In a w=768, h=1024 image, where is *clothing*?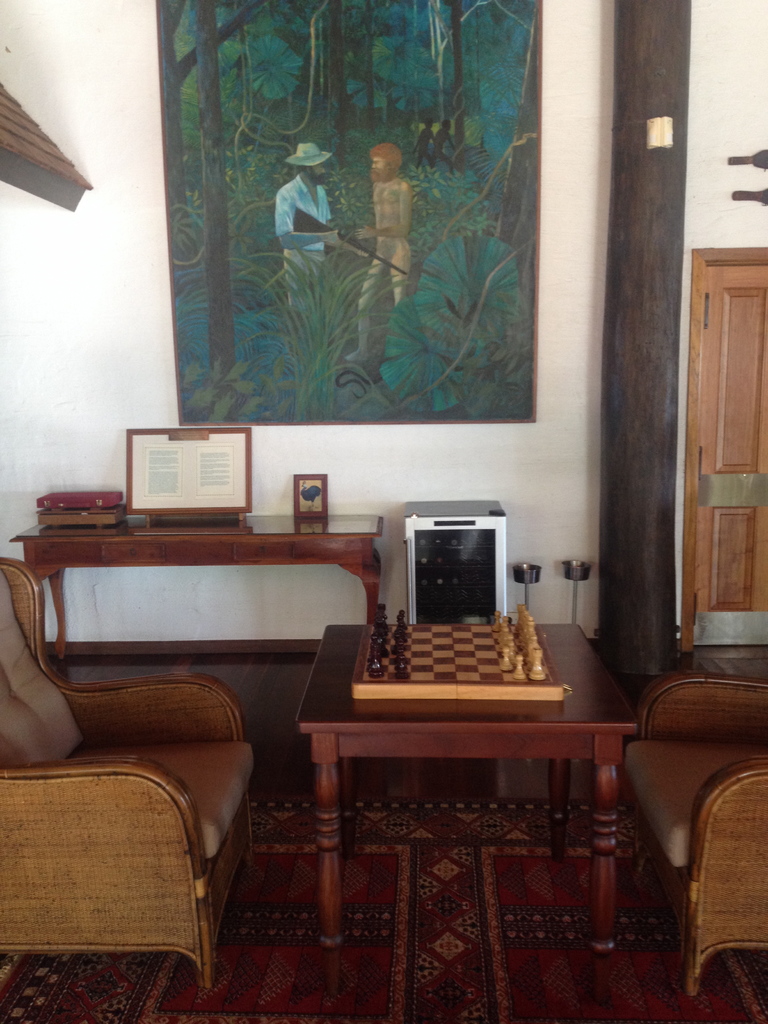
[left=276, top=173, right=335, bottom=303].
